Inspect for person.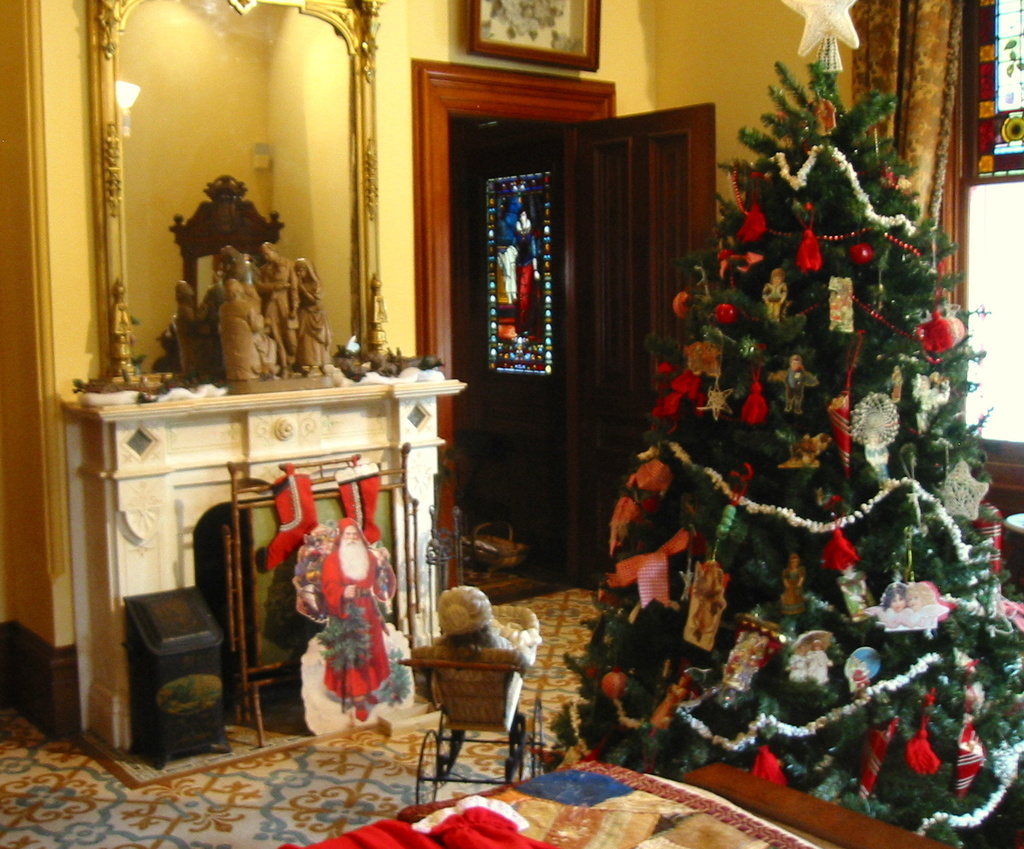
Inspection: (x1=500, y1=182, x2=553, y2=357).
